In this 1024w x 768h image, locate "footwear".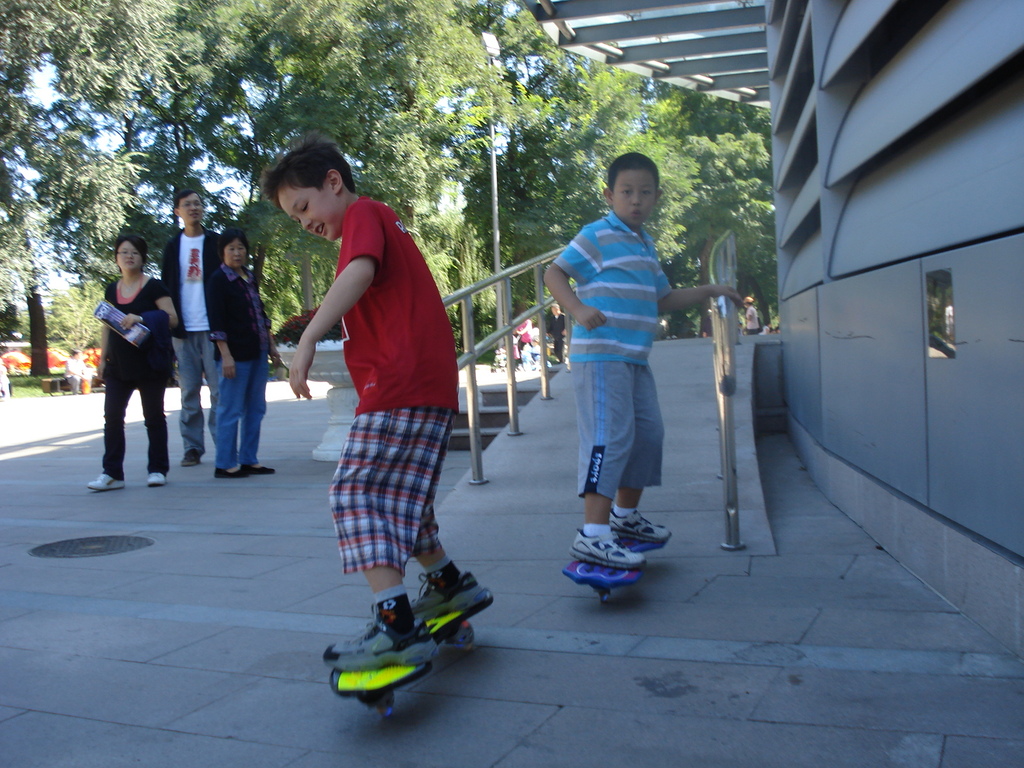
Bounding box: {"x1": 243, "y1": 463, "x2": 275, "y2": 477}.
